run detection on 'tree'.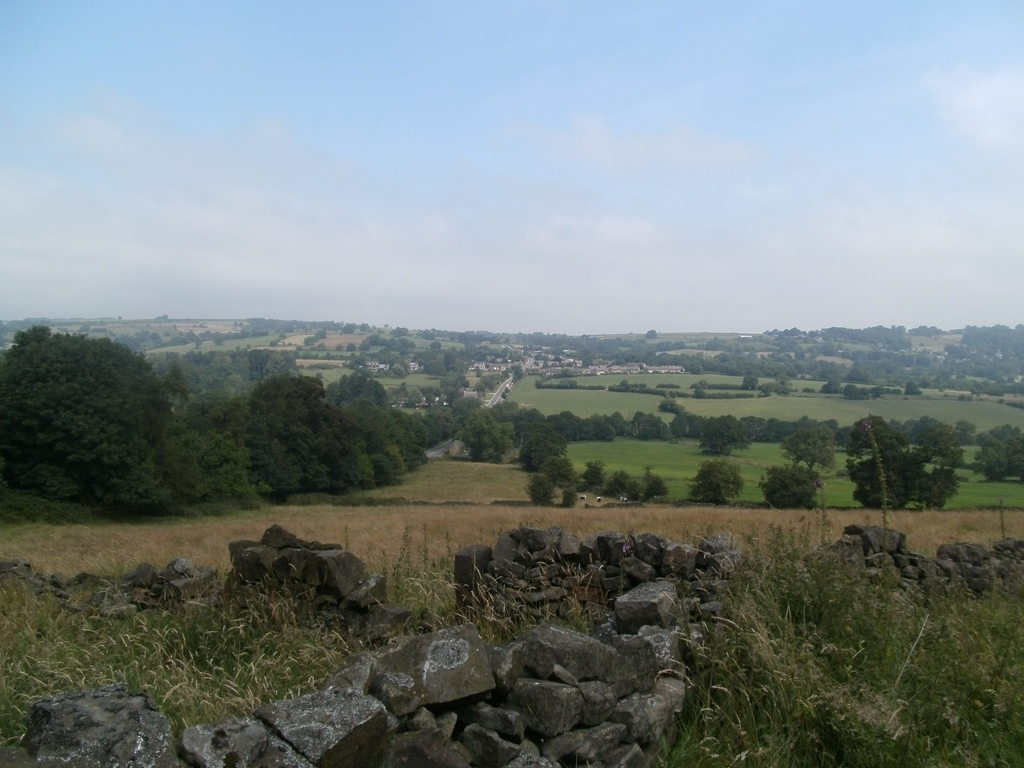
Result: [605,466,636,500].
